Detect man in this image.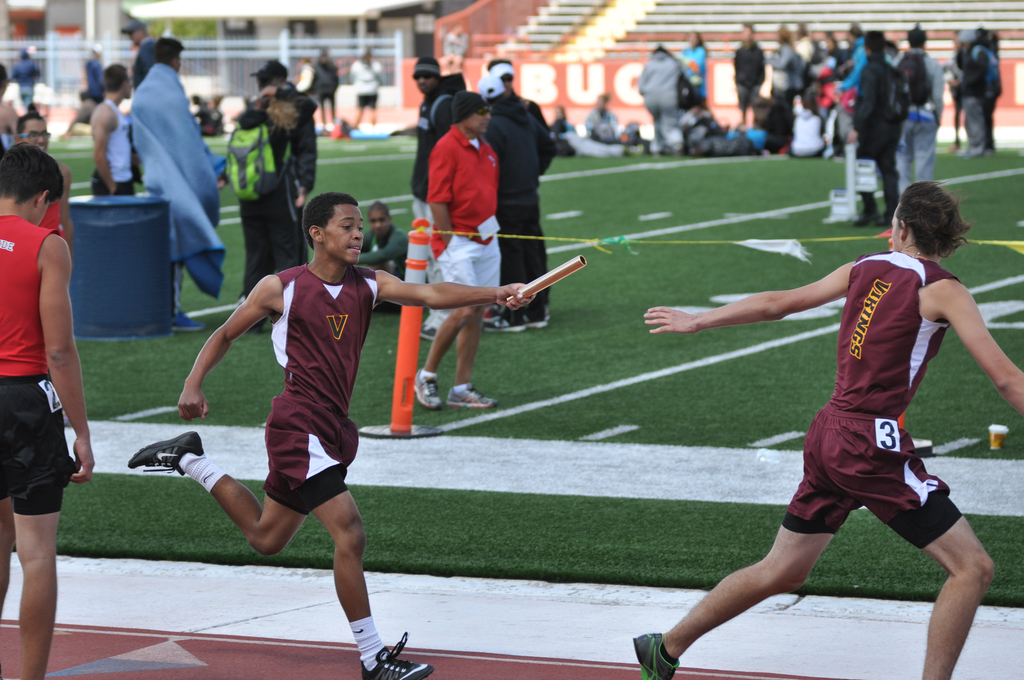
Detection: x1=636 y1=177 x2=1023 y2=679.
